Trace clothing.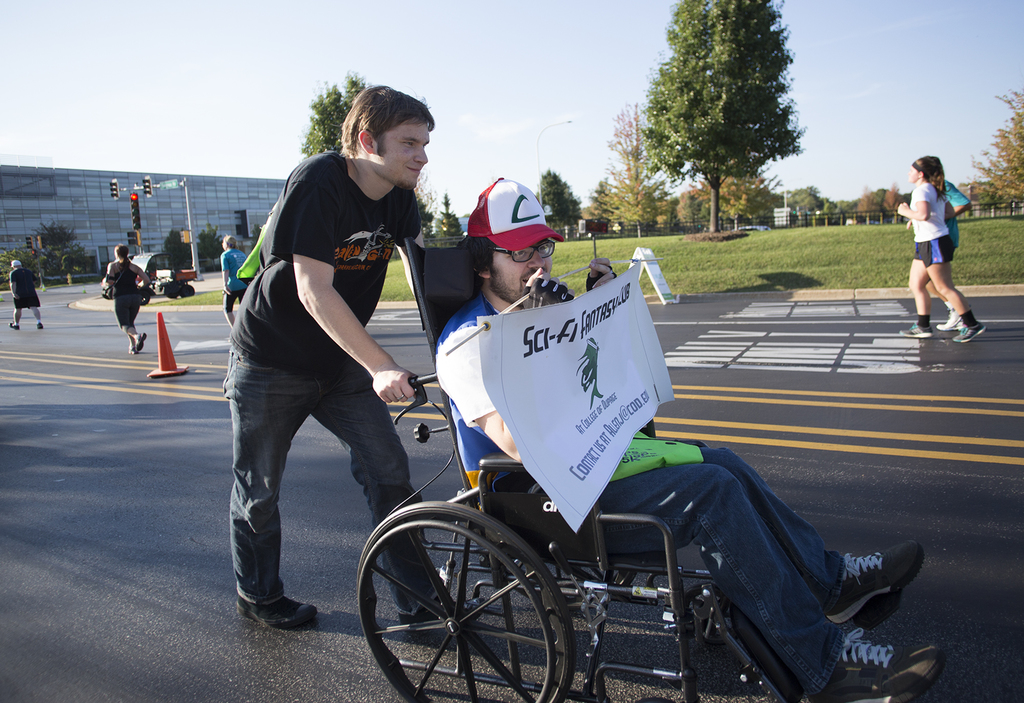
Traced to [438,293,852,702].
